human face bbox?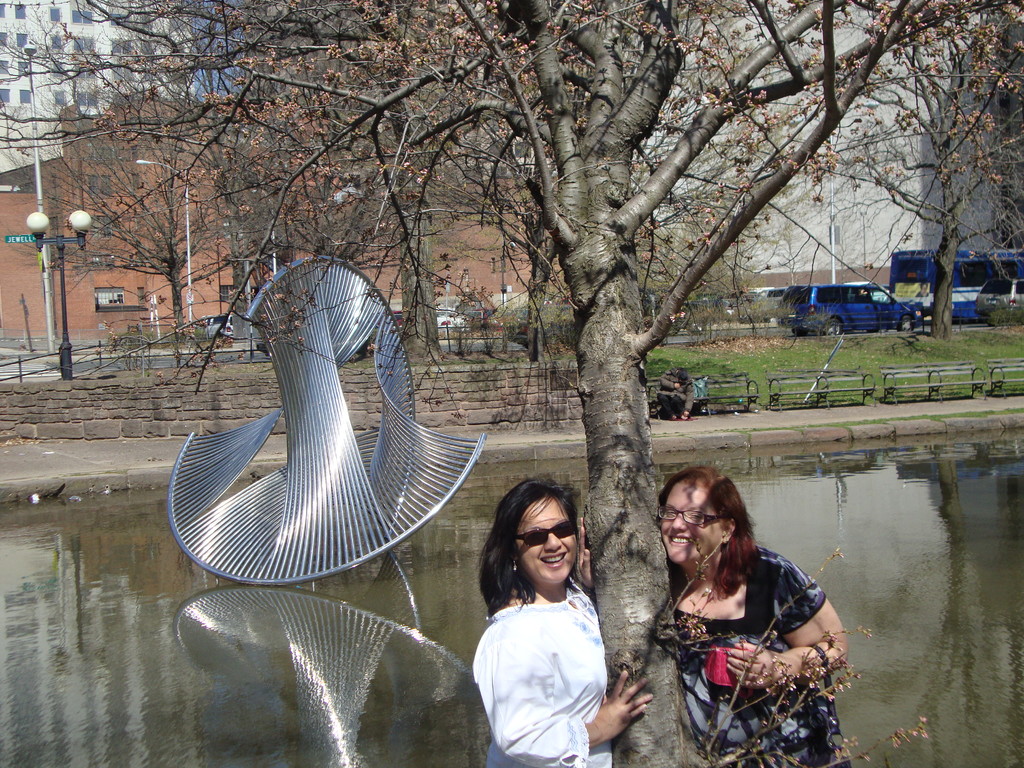
region(516, 501, 579, 582)
